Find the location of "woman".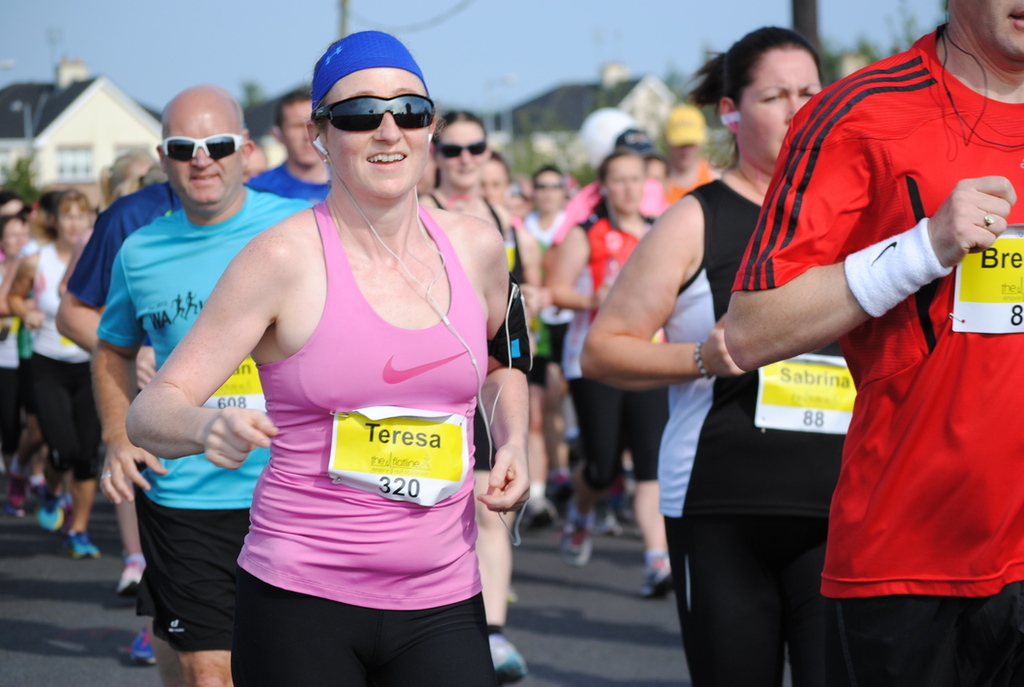
Location: x1=412 y1=111 x2=543 y2=683.
